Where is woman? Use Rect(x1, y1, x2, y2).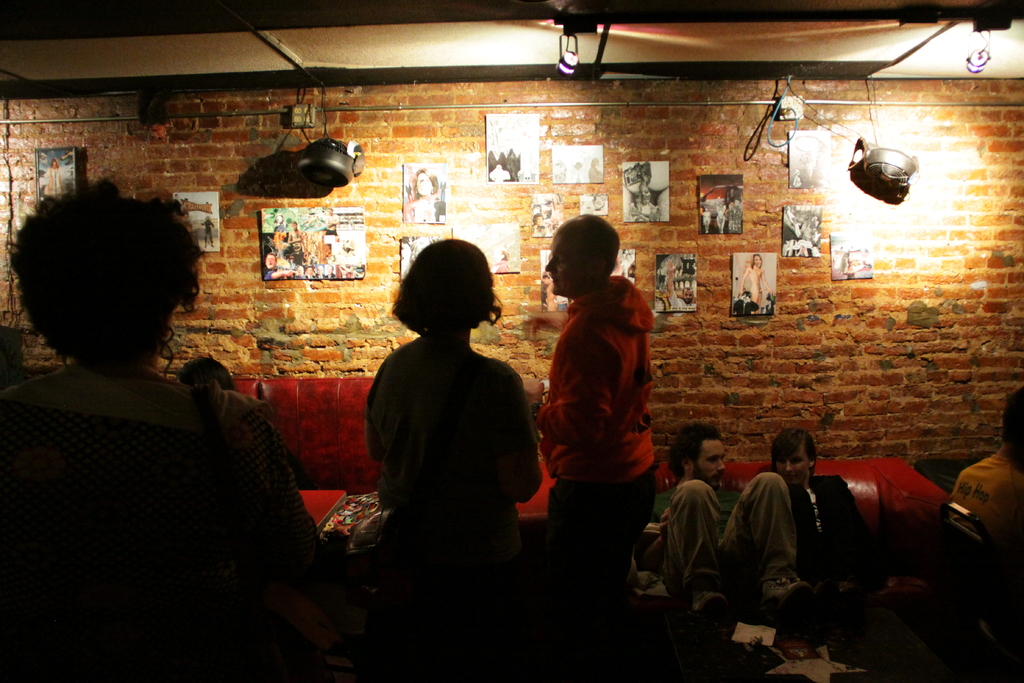
Rect(411, 237, 436, 262).
